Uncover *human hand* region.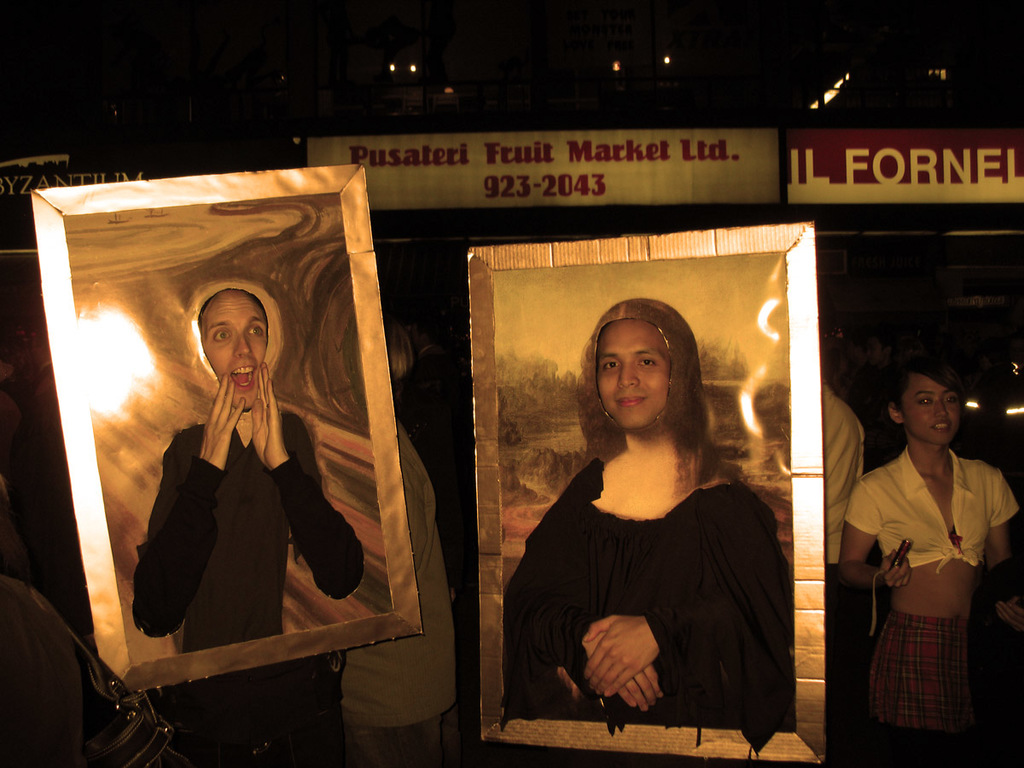
Uncovered: detection(572, 632, 665, 714).
